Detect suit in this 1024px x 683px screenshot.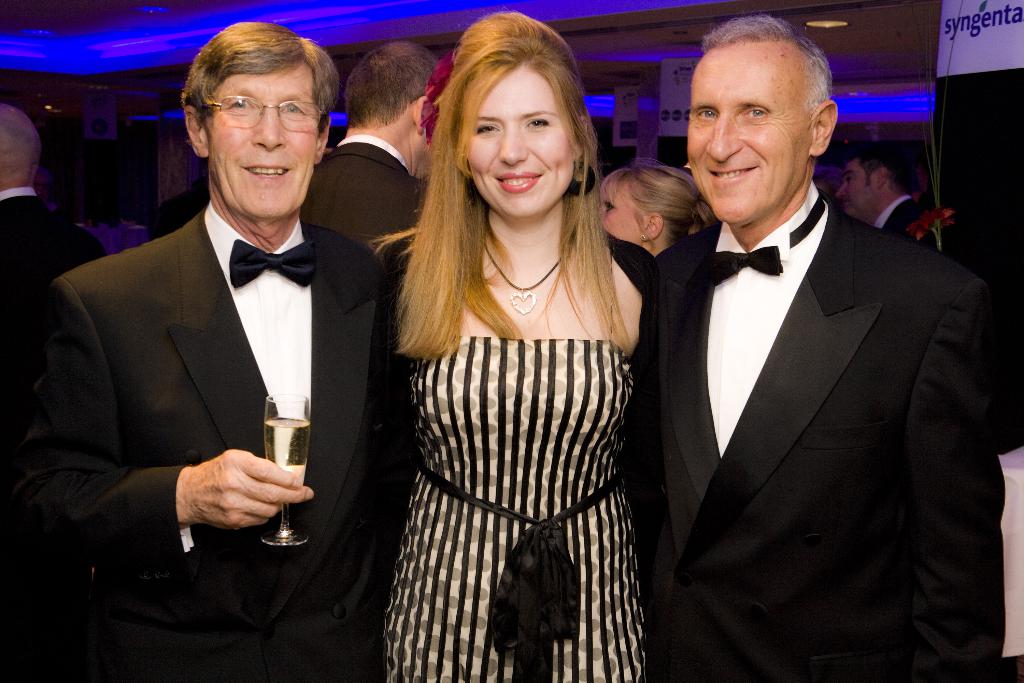
Detection: <region>0, 186, 102, 281</region>.
